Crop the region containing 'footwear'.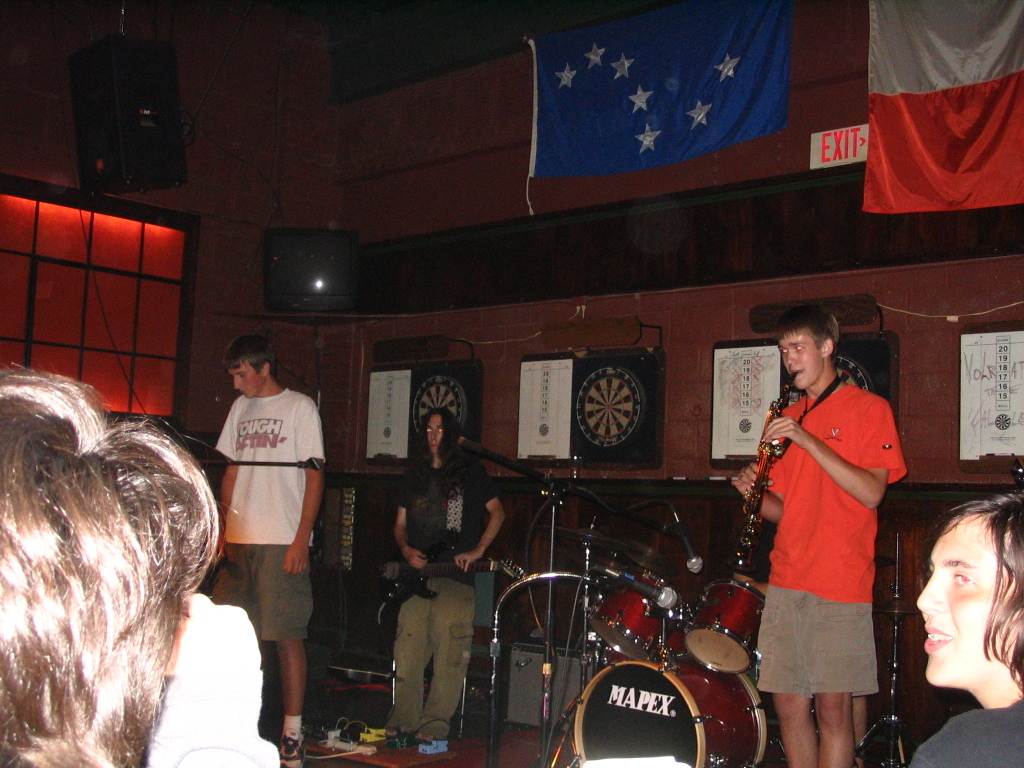
Crop region: rect(276, 734, 301, 767).
